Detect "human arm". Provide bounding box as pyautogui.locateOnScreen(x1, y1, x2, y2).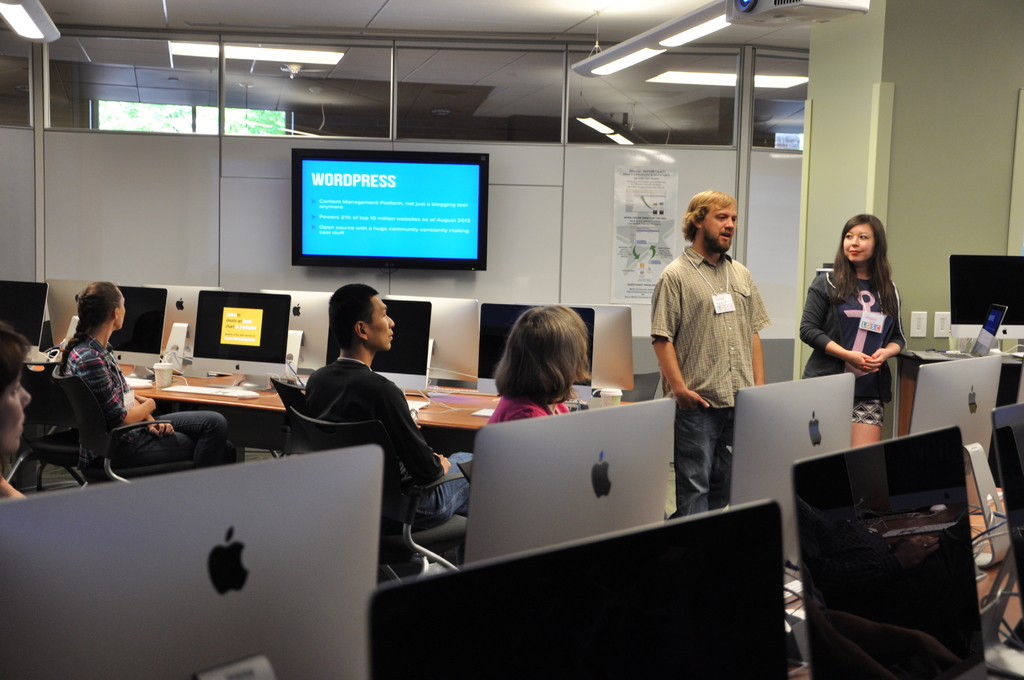
pyautogui.locateOnScreen(0, 475, 28, 499).
